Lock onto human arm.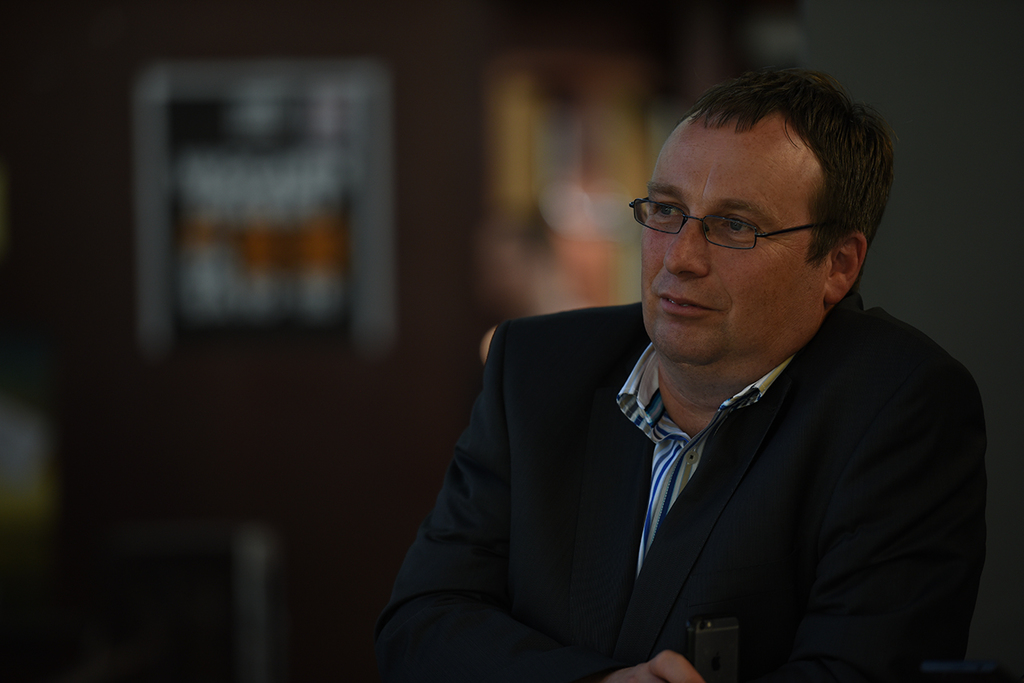
Locked: bbox=(720, 366, 988, 682).
